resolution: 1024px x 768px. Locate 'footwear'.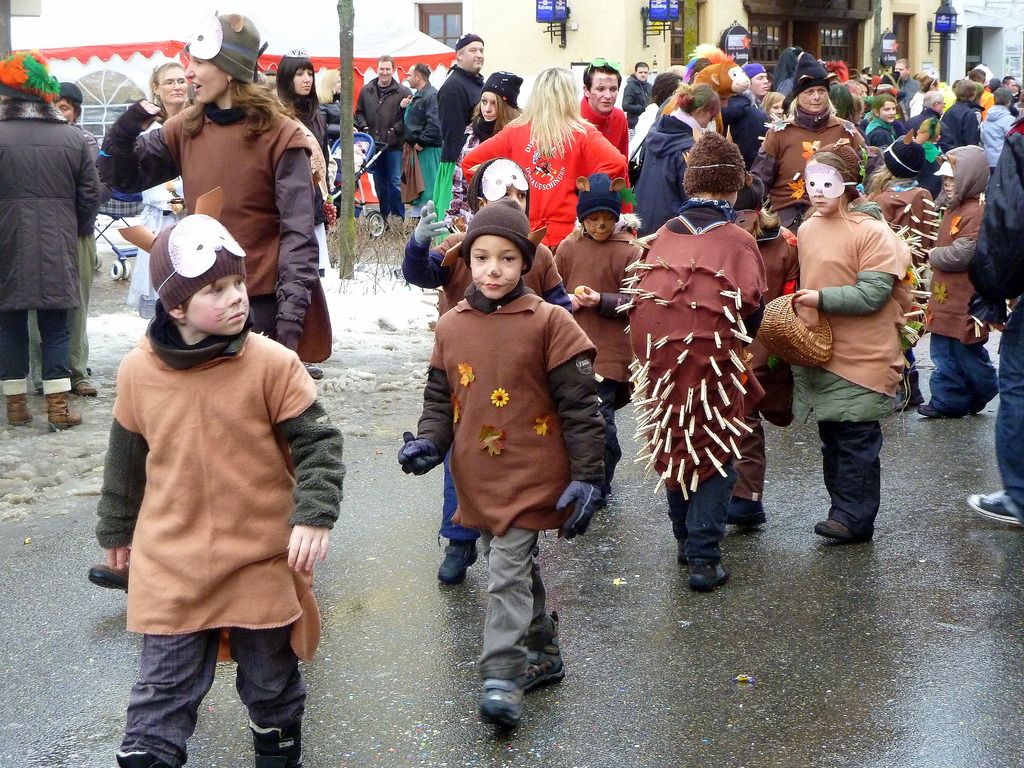
Rect(515, 613, 564, 692).
